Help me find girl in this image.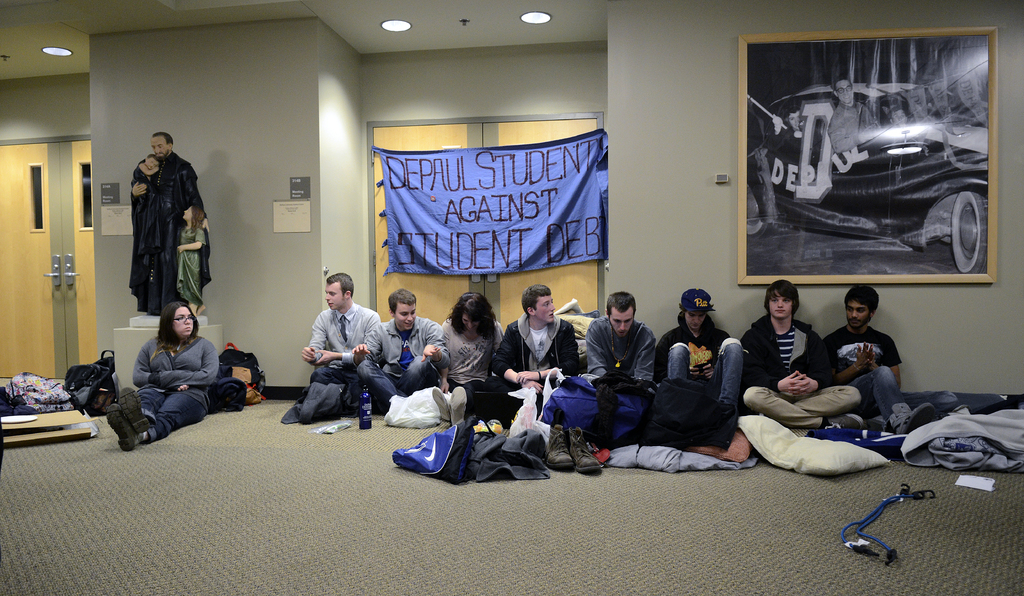
Found it: (102, 293, 219, 457).
